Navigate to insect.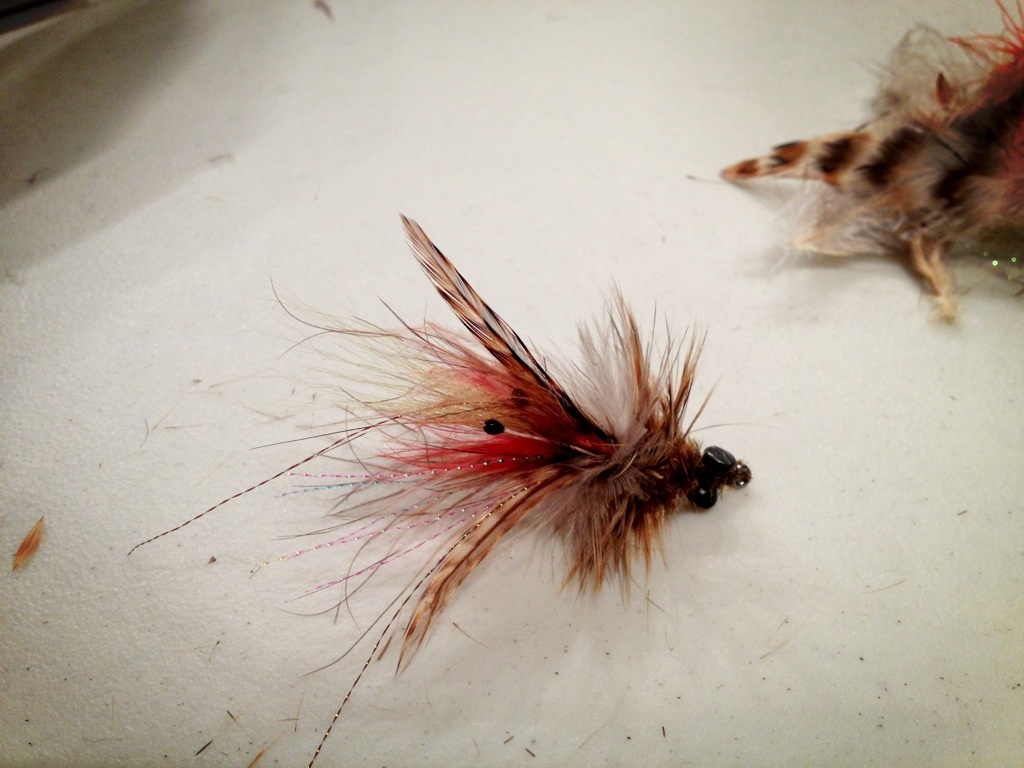
Navigation target: select_region(719, 0, 1023, 317).
